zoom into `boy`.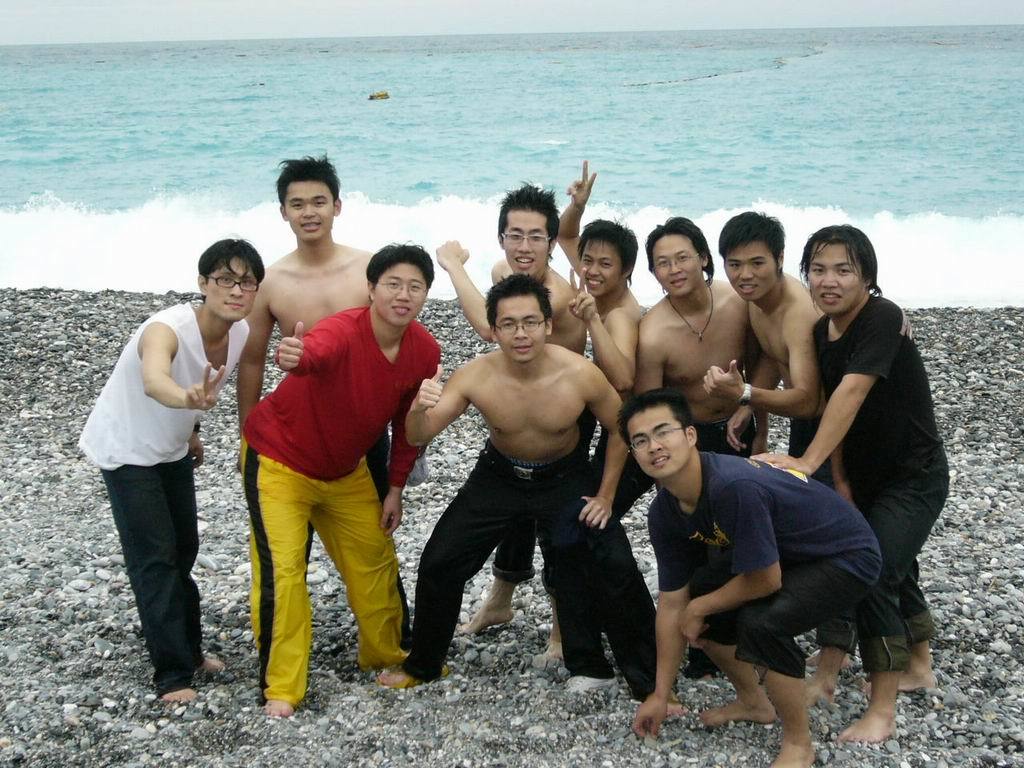
Zoom target: 200:217:441:704.
